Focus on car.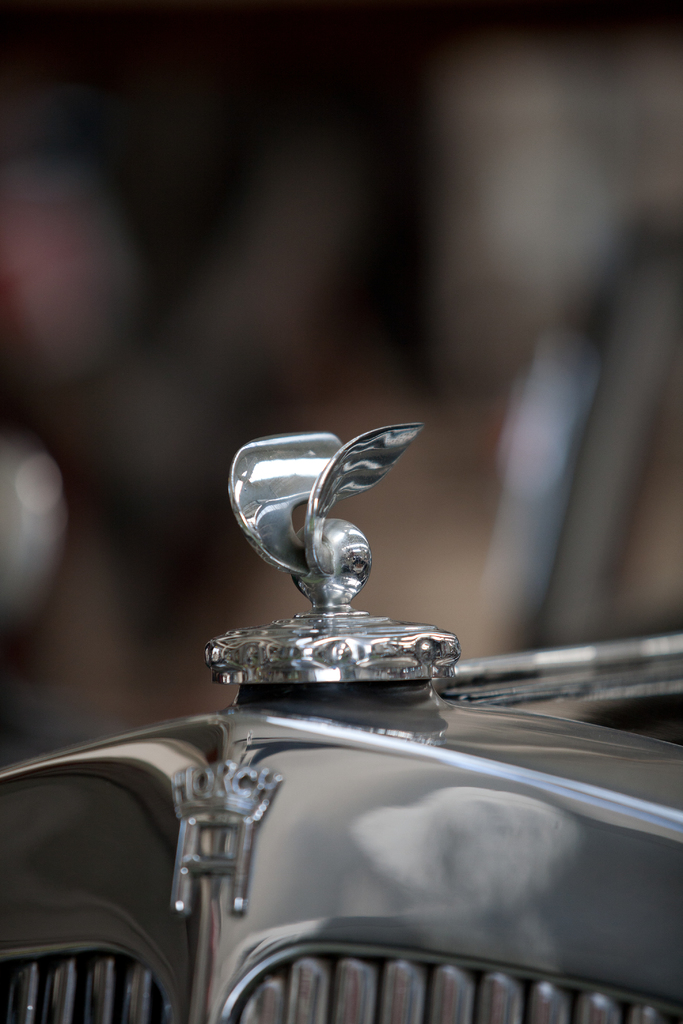
Focused at <box>12,360,682,991</box>.
